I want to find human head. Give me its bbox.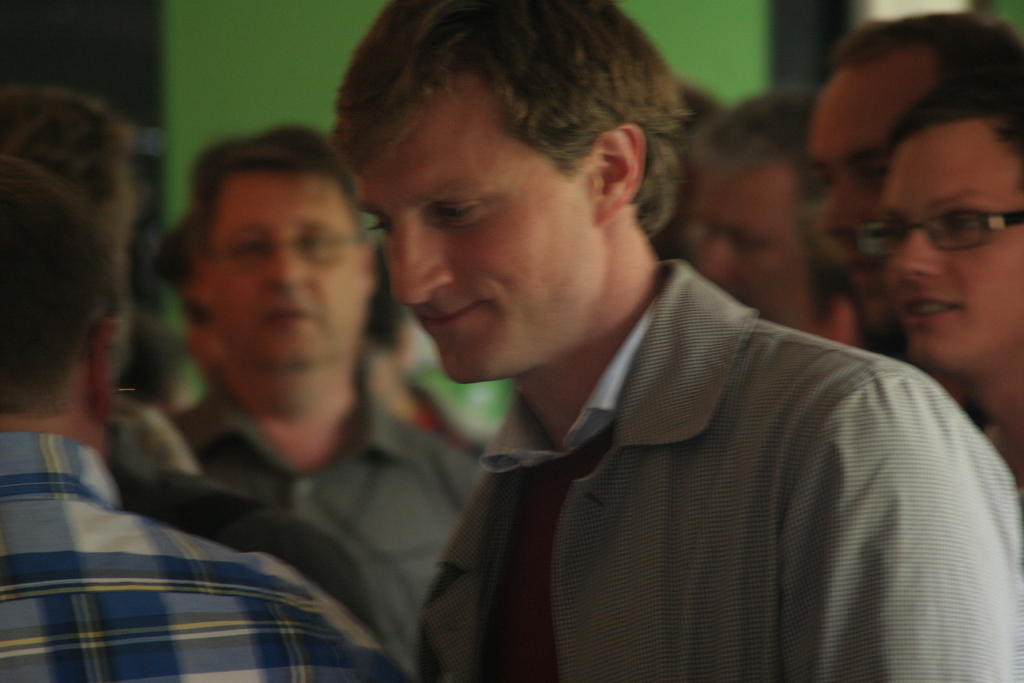
x1=0, y1=158, x2=129, y2=445.
